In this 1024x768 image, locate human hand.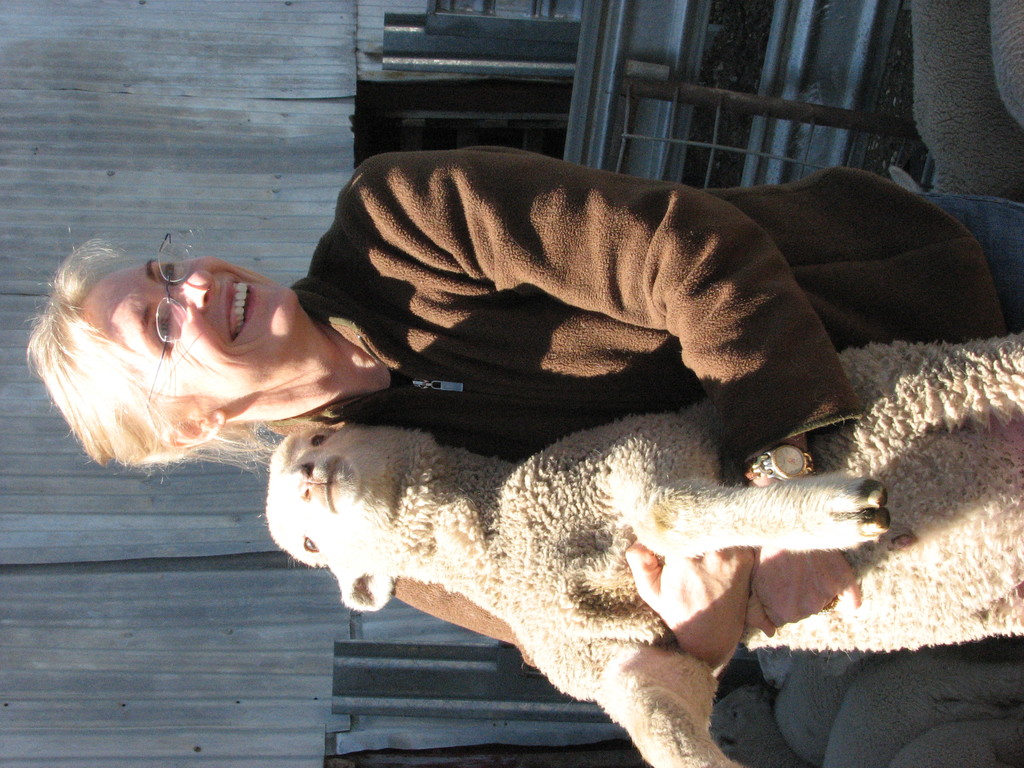
Bounding box: 623,543,756,659.
